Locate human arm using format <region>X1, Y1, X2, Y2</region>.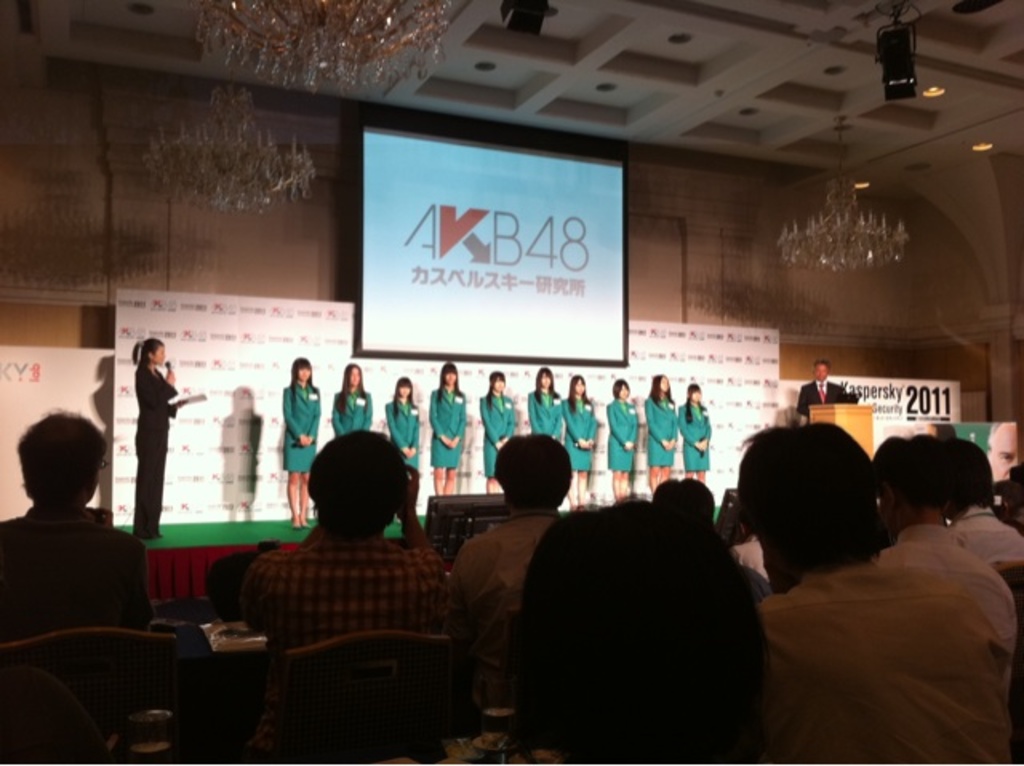
<region>645, 398, 667, 448</region>.
